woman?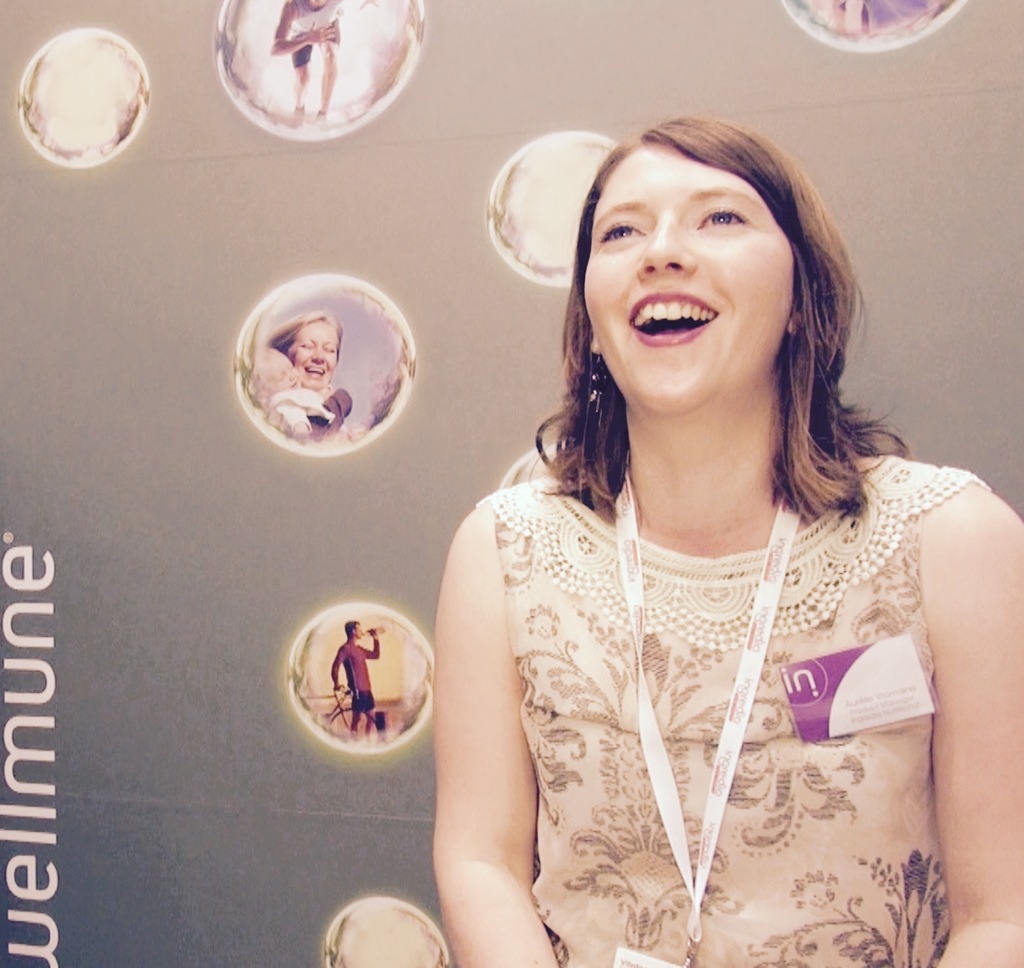
detection(378, 100, 1005, 962)
